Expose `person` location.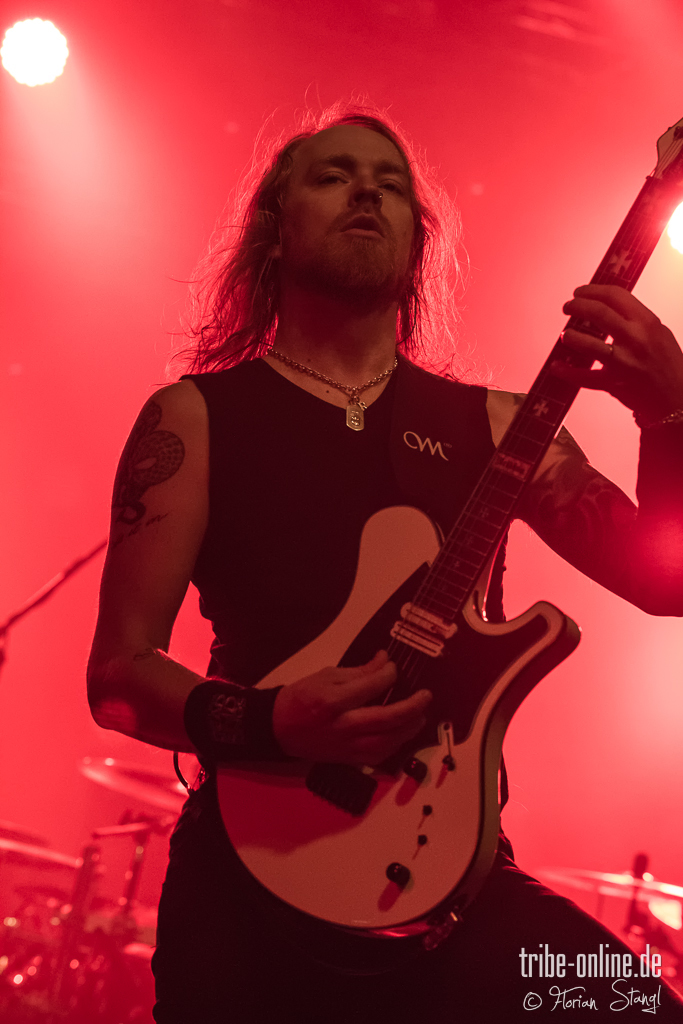
Exposed at [83,104,682,1023].
